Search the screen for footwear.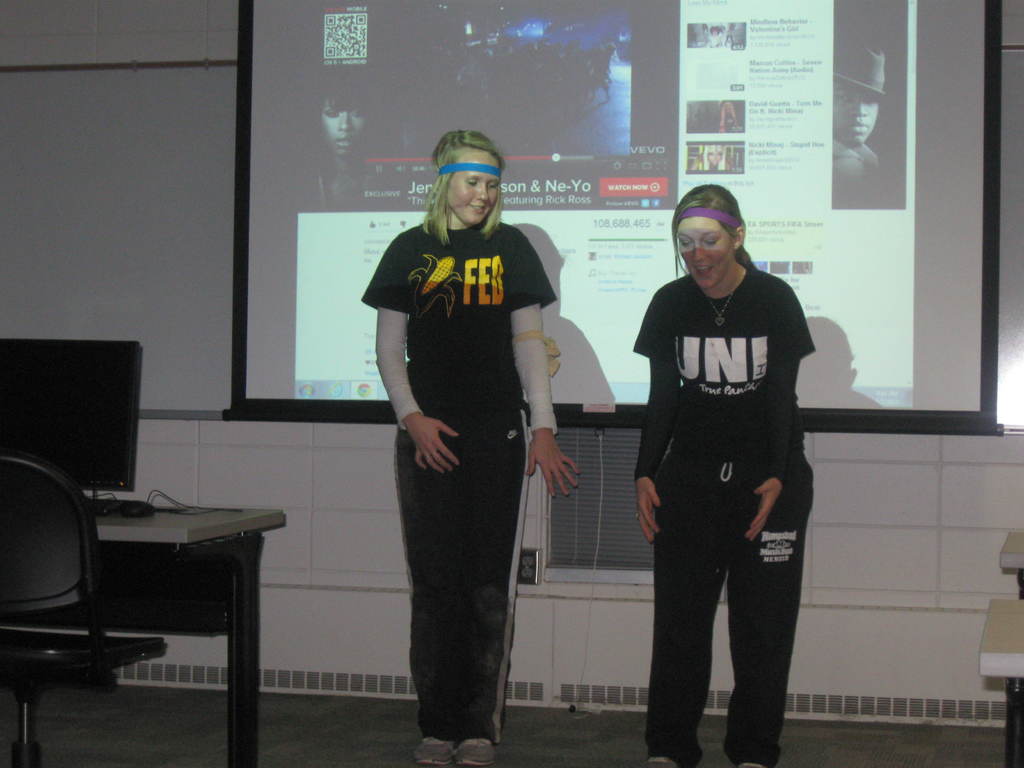
Found at 639/757/676/767.
